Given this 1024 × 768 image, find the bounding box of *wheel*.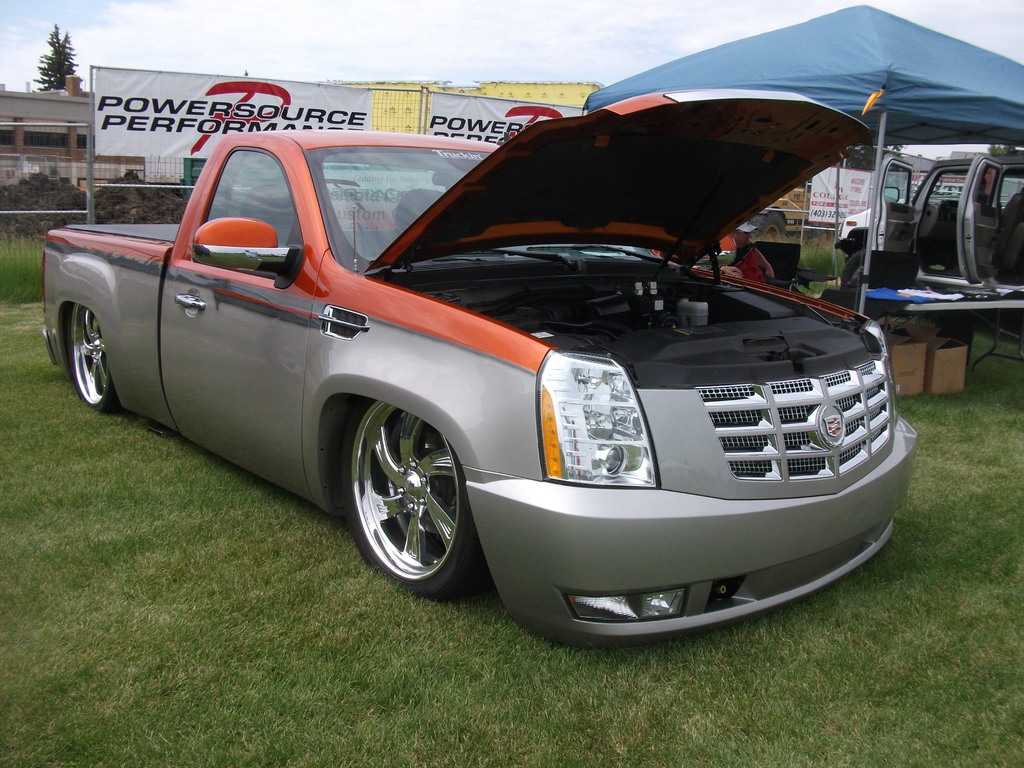
[left=67, top=300, right=124, bottom=412].
